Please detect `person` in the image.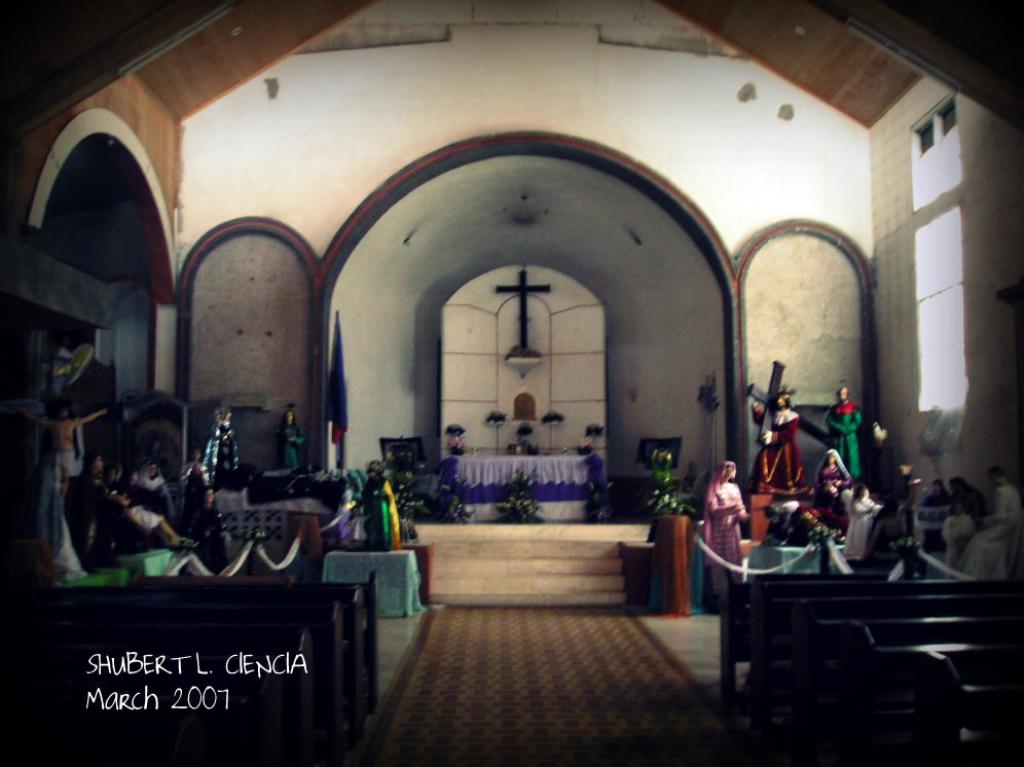
[left=745, top=394, right=765, bottom=421].
